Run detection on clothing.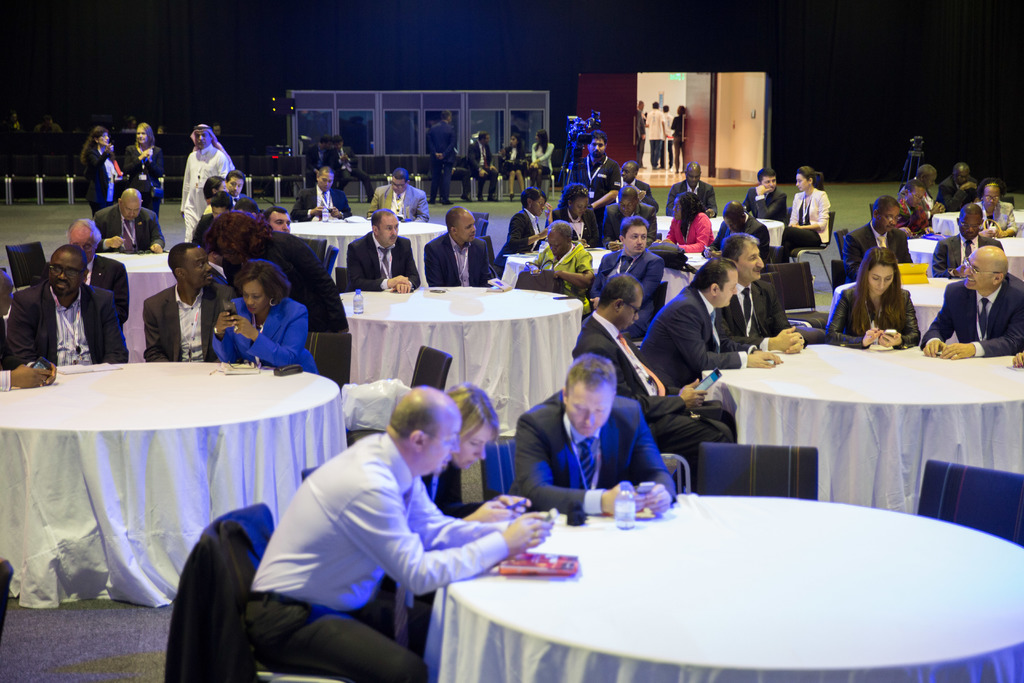
Result: x1=842 y1=217 x2=913 y2=274.
